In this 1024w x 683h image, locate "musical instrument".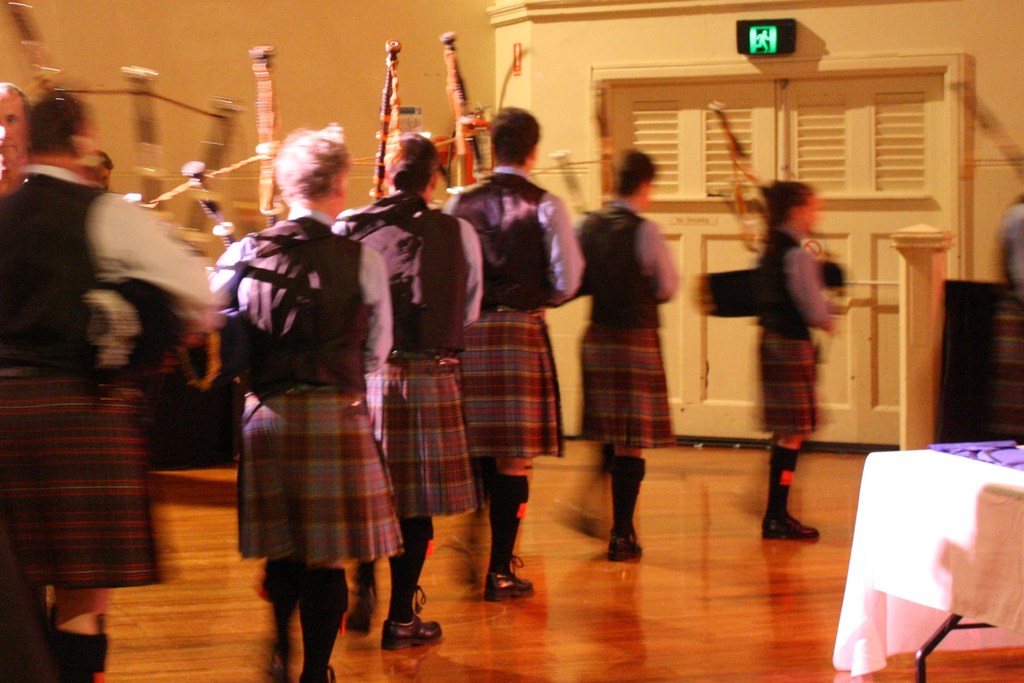
Bounding box: {"x1": 716, "y1": 106, "x2": 821, "y2": 265}.
